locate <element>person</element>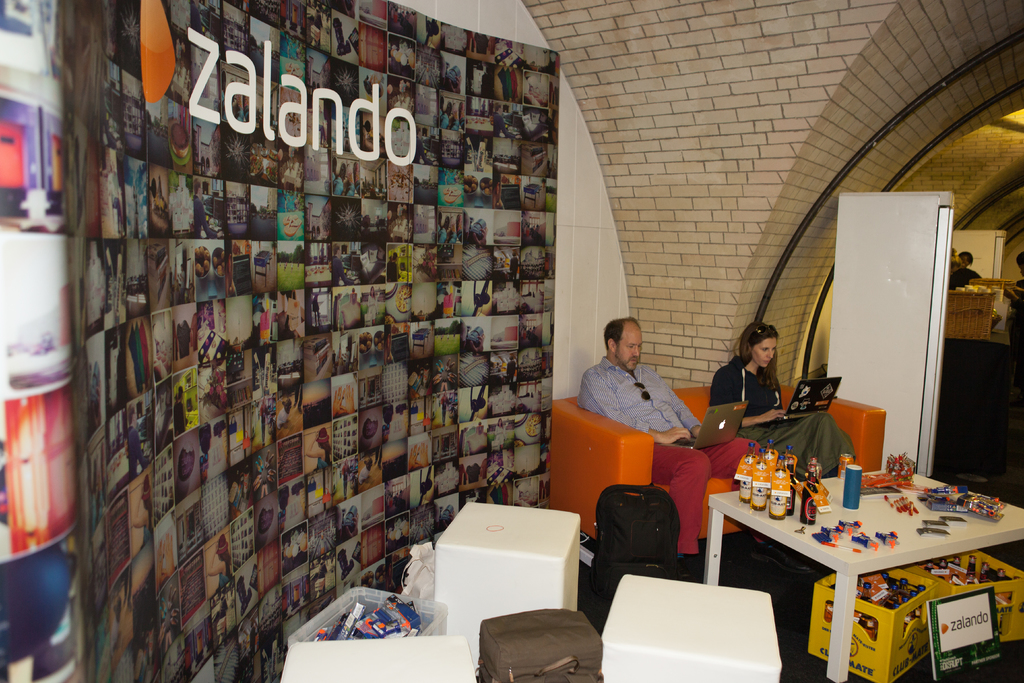
BBox(957, 252, 972, 268)
